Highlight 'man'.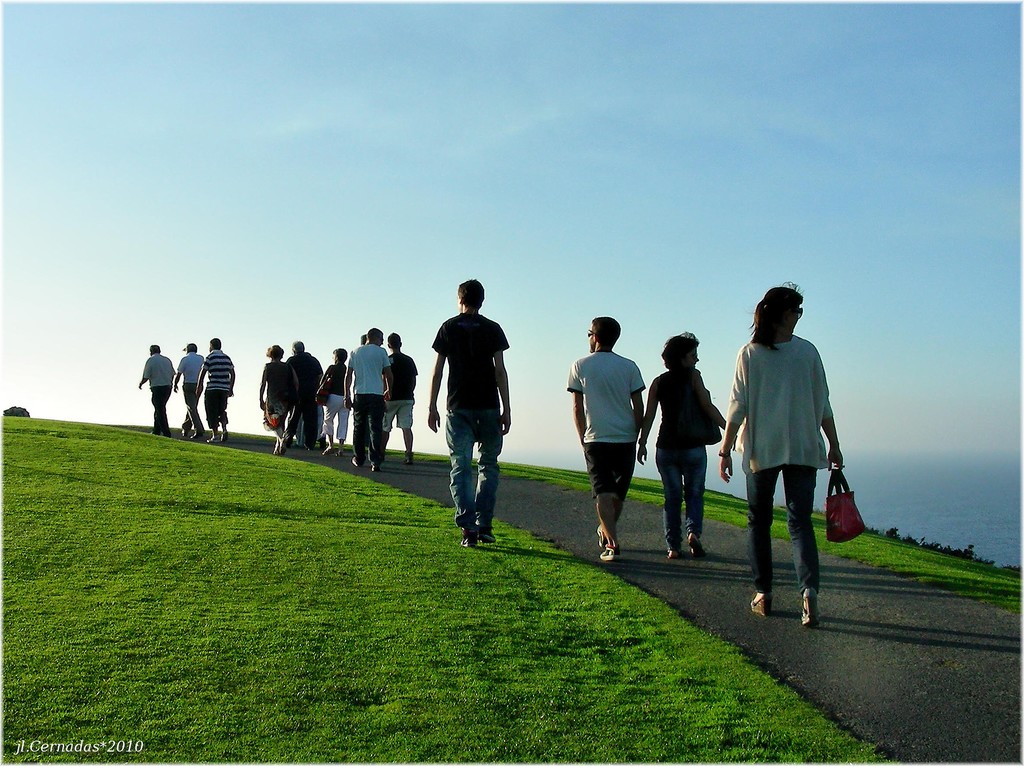
Highlighted region: <bbox>420, 277, 513, 550</bbox>.
